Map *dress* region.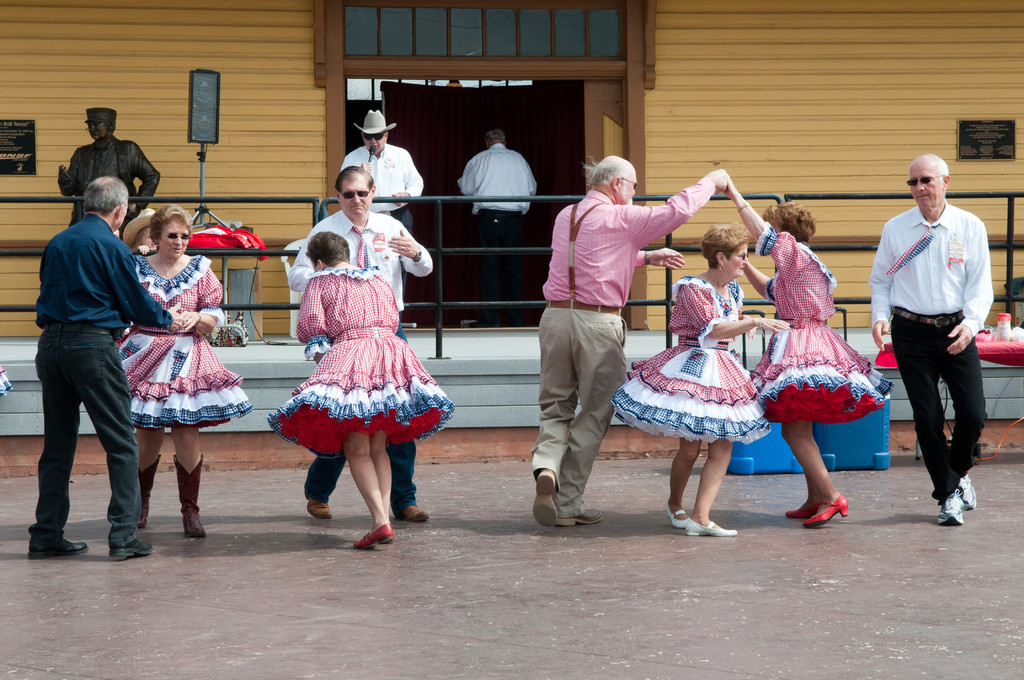
Mapped to <region>120, 255, 255, 430</region>.
